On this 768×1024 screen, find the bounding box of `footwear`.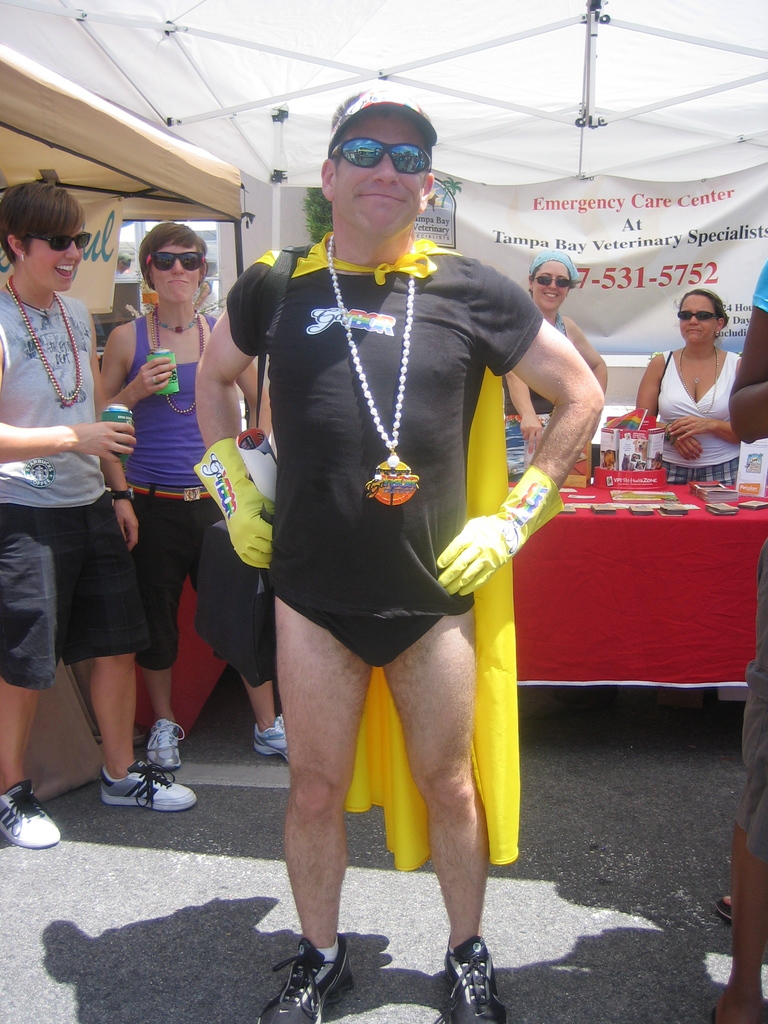
Bounding box: <box>713,899,734,925</box>.
